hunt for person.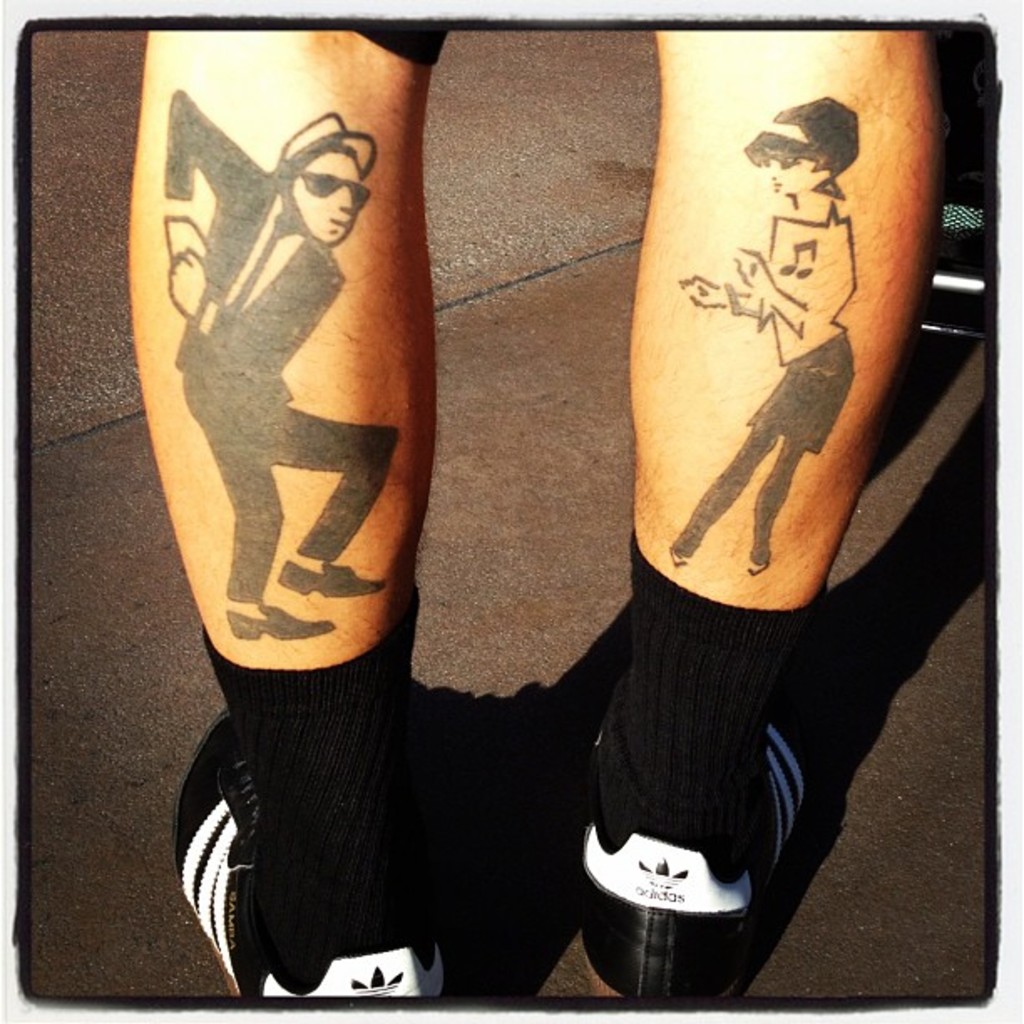
Hunted down at [x1=122, y1=27, x2=949, y2=1002].
